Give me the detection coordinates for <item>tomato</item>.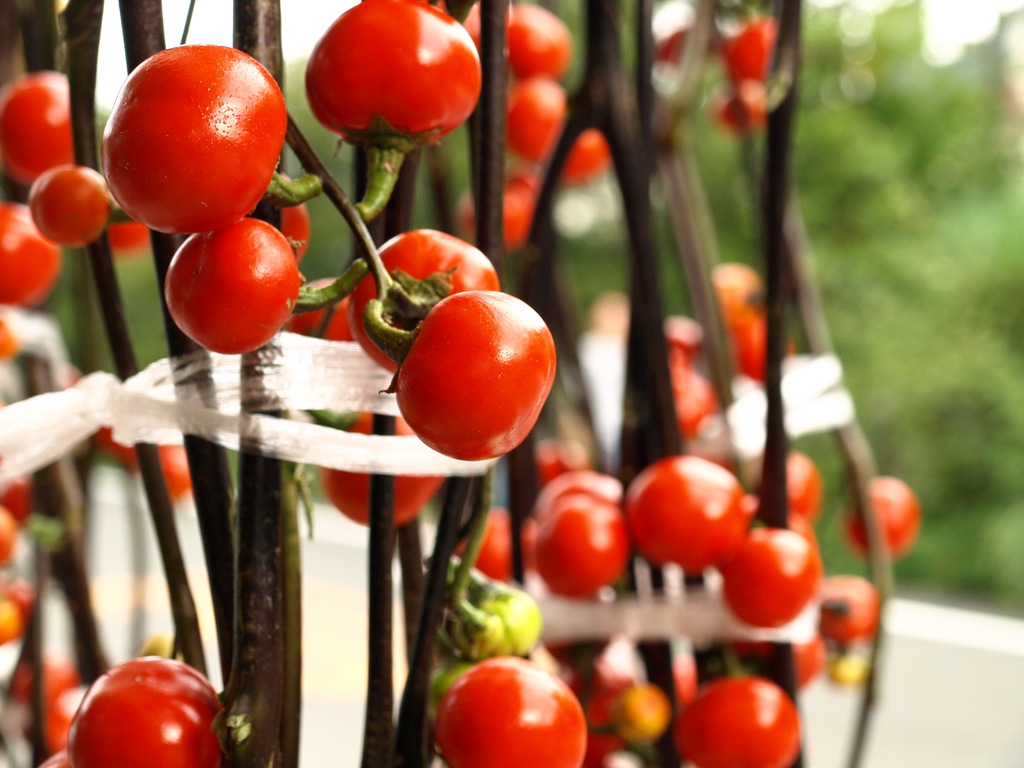
bbox(452, 177, 534, 257).
